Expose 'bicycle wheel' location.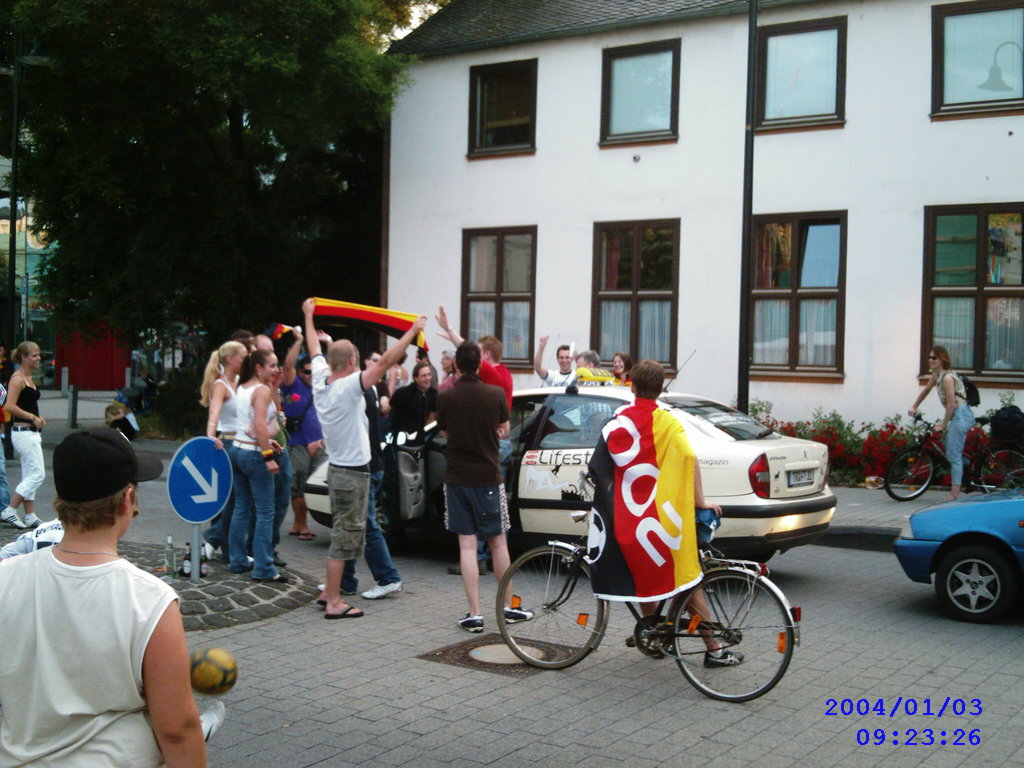
Exposed at box=[975, 444, 1023, 495].
